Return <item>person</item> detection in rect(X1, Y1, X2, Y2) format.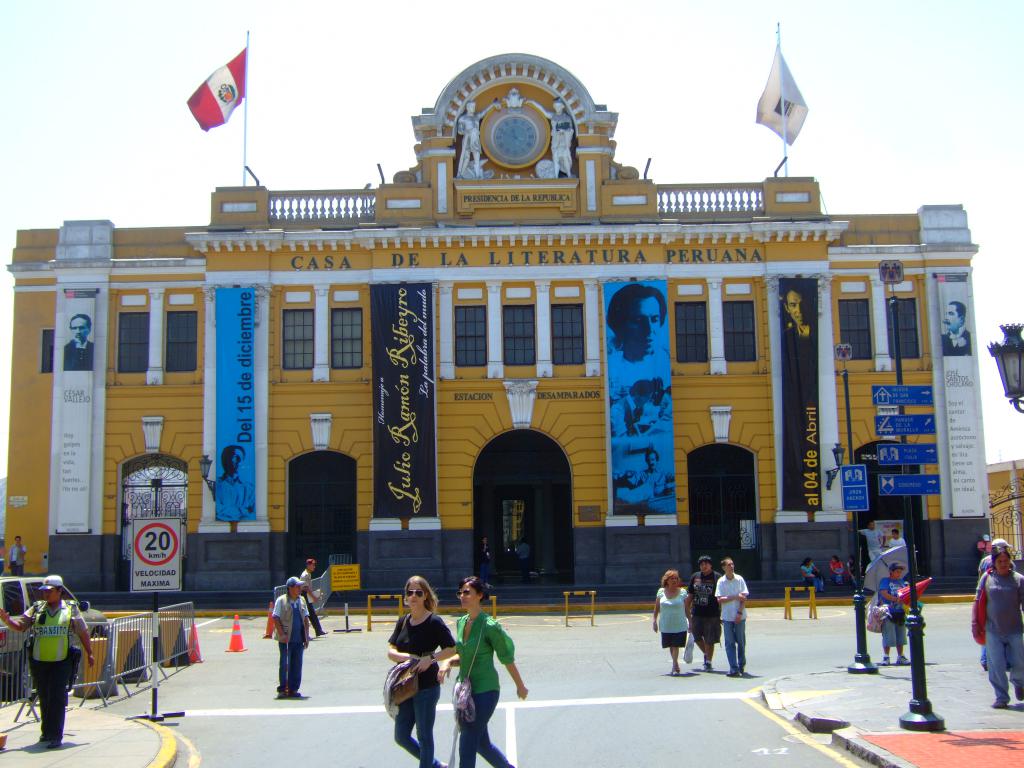
rect(887, 532, 912, 550).
